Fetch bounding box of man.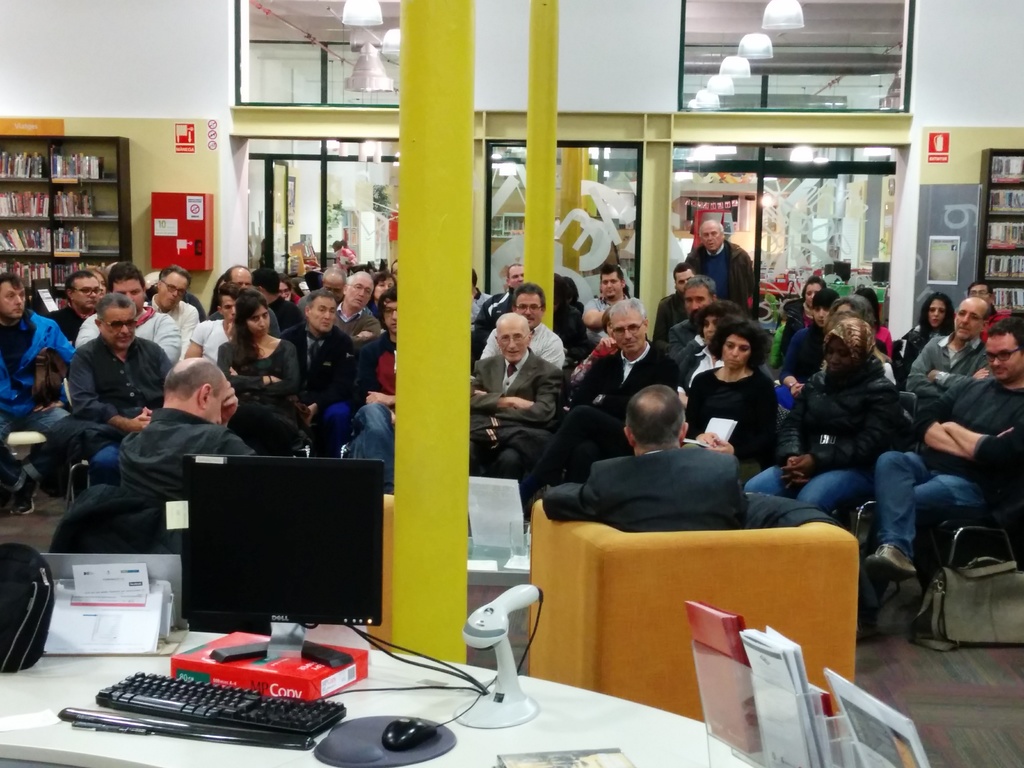
Bbox: x1=248 y1=271 x2=311 y2=388.
